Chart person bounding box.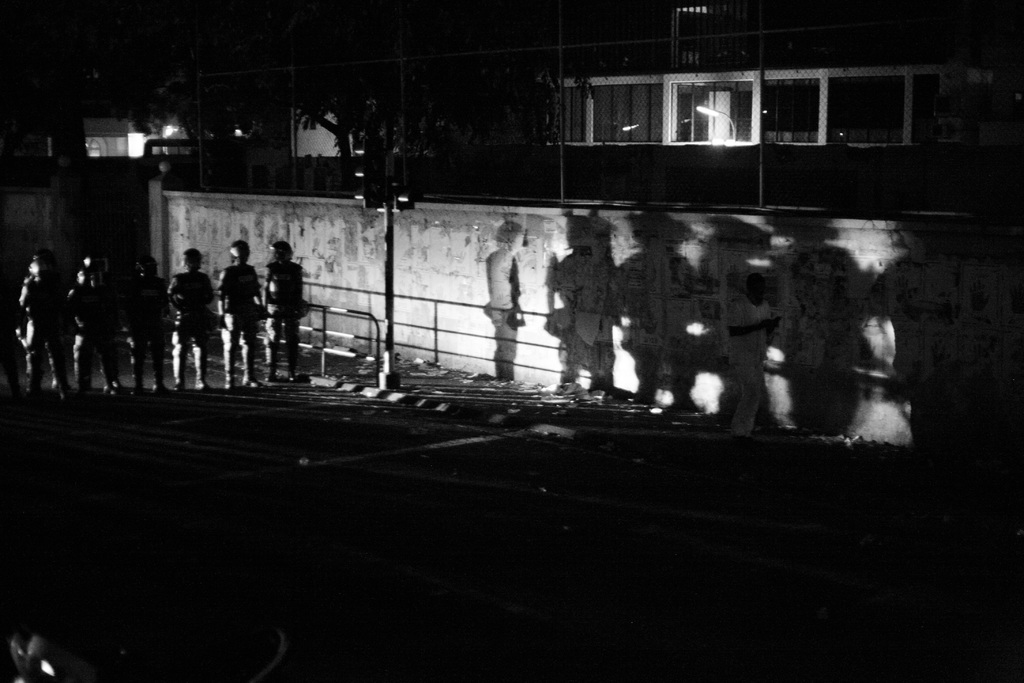
Charted: box=[264, 242, 305, 383].
